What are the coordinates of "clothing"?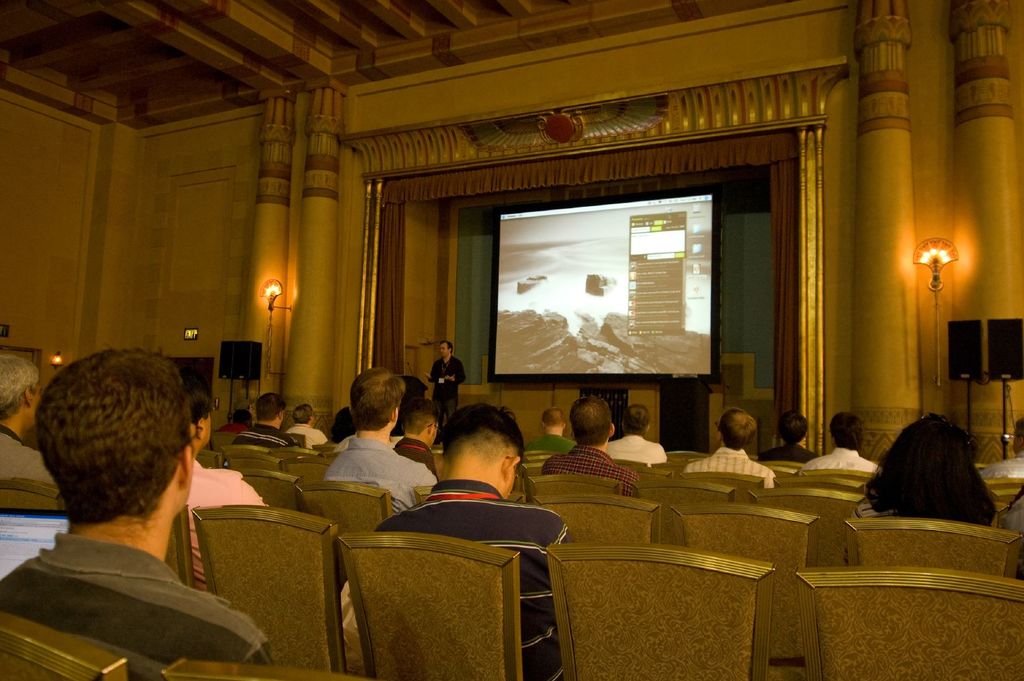
605:434:666:469.
